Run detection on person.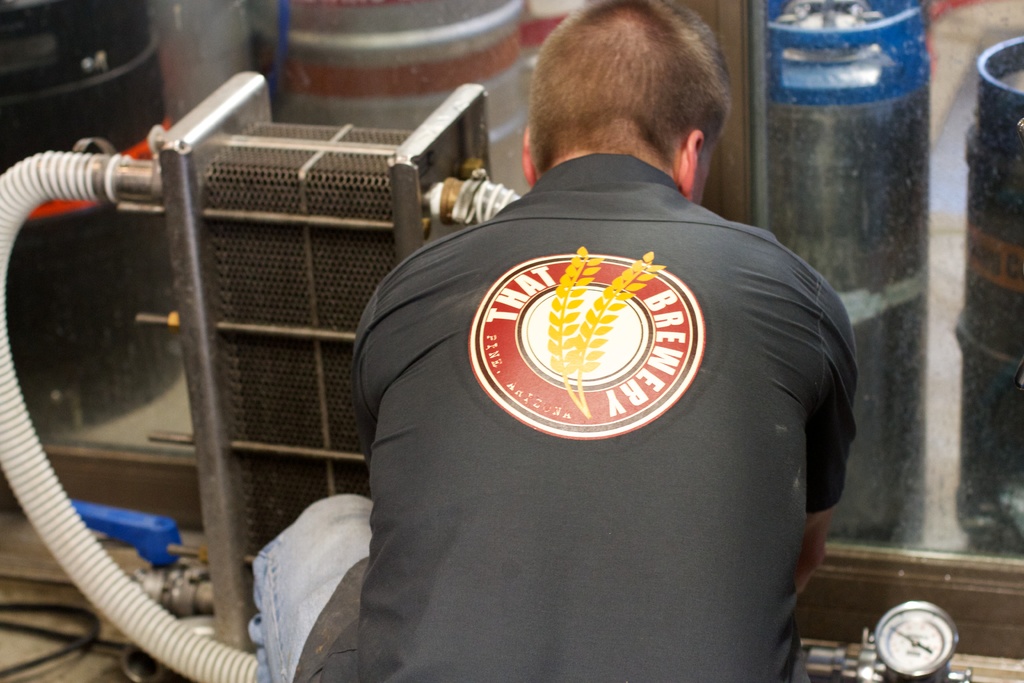
Result: x1=246 y1=0 x2=848 y2=680.
